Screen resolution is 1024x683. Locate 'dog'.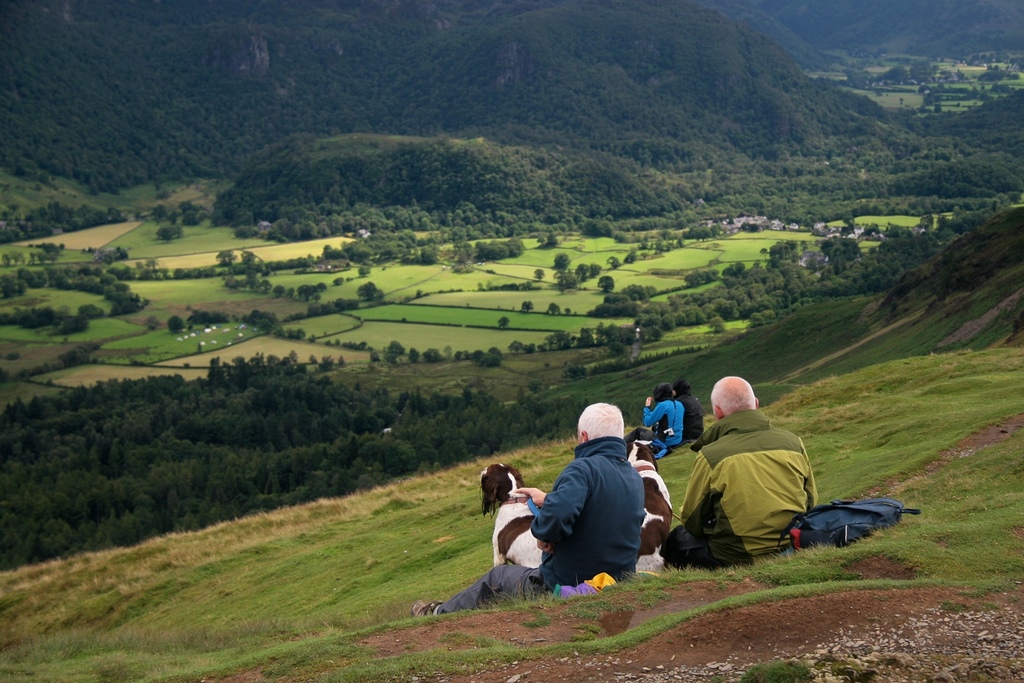
x1=477 y1=467 x2=543 y2=567.
